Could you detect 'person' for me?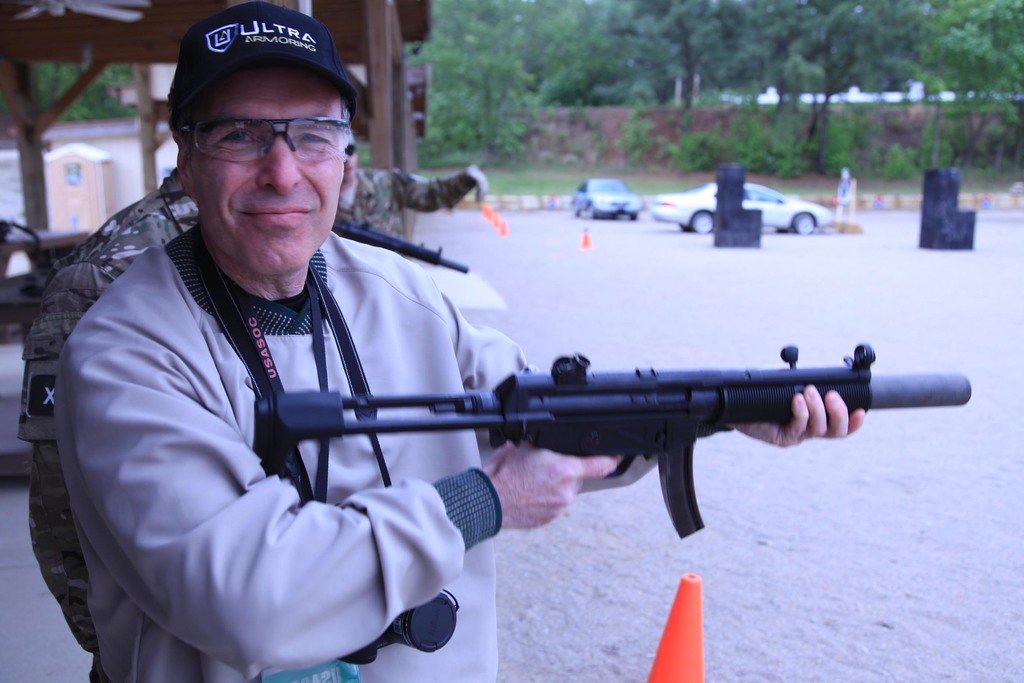
Detection result: [112, 121, 838, 682].
